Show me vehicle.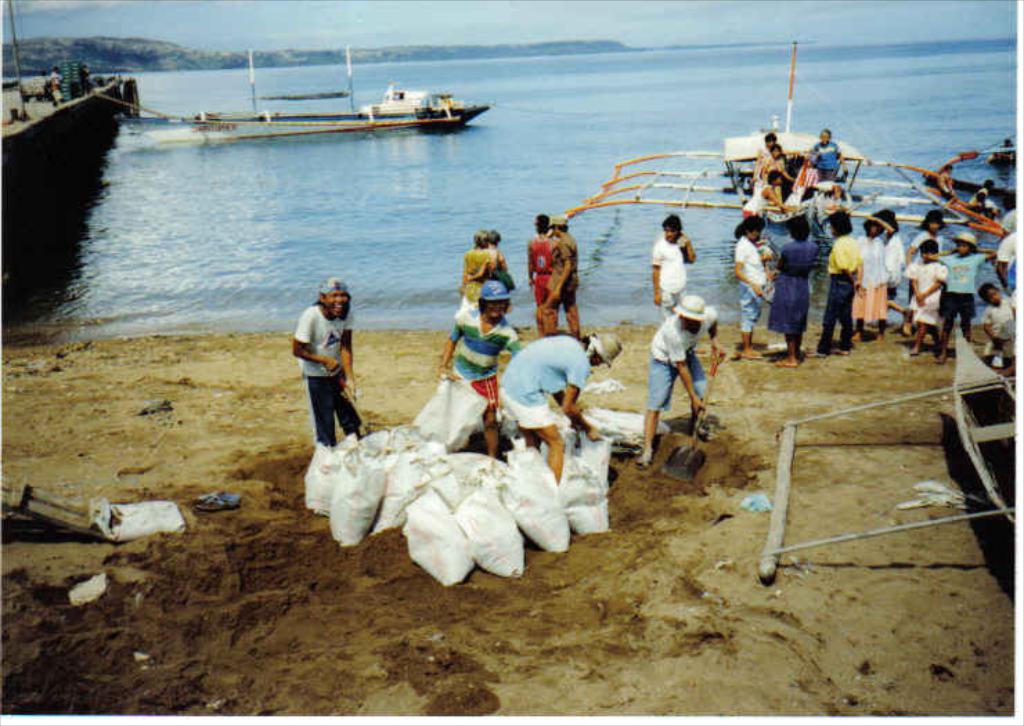
vehicle is here: bbox=[126, 51, 520, 152].
